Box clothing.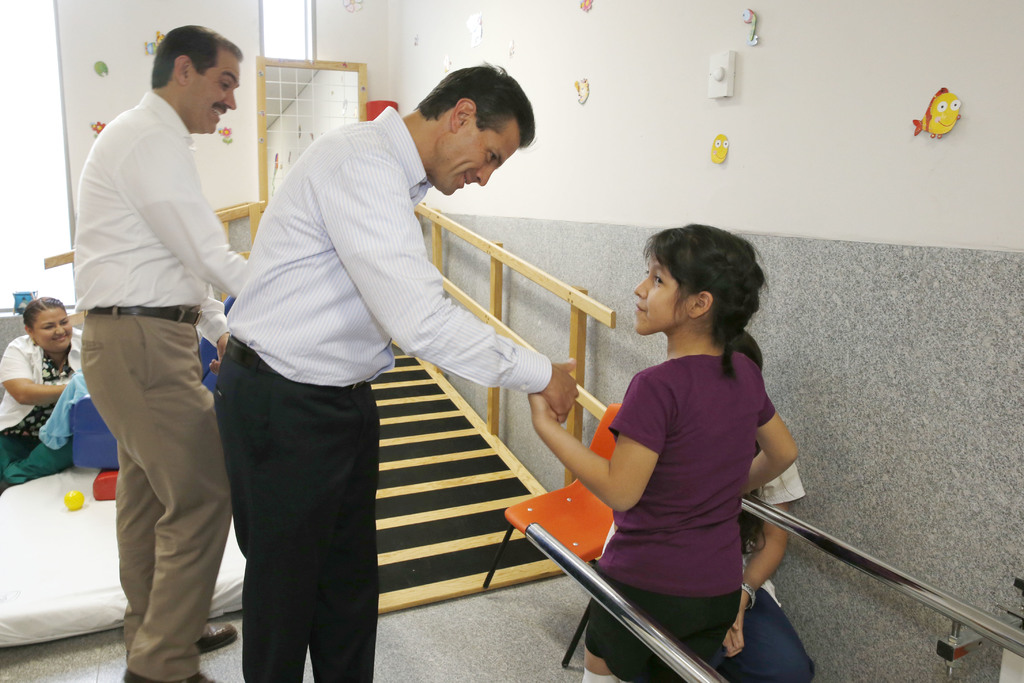
[x1=212, y1=105, x2=551, y2=682].
